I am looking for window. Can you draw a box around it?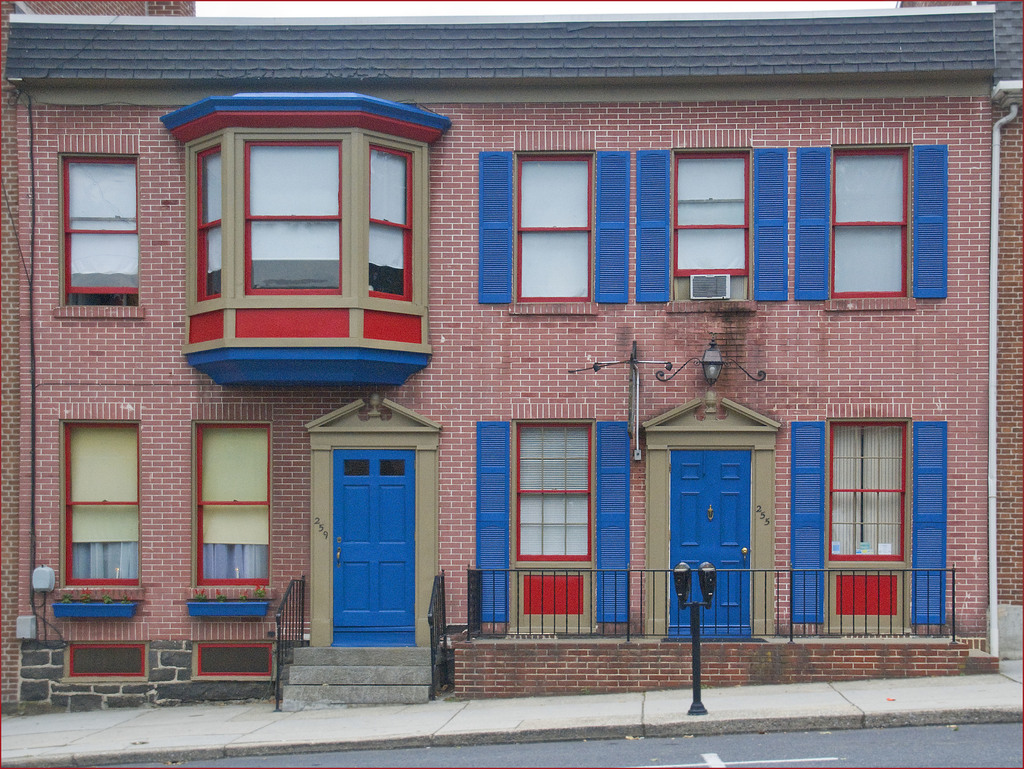
Sure, the bounding box is 474:149:630:314.
